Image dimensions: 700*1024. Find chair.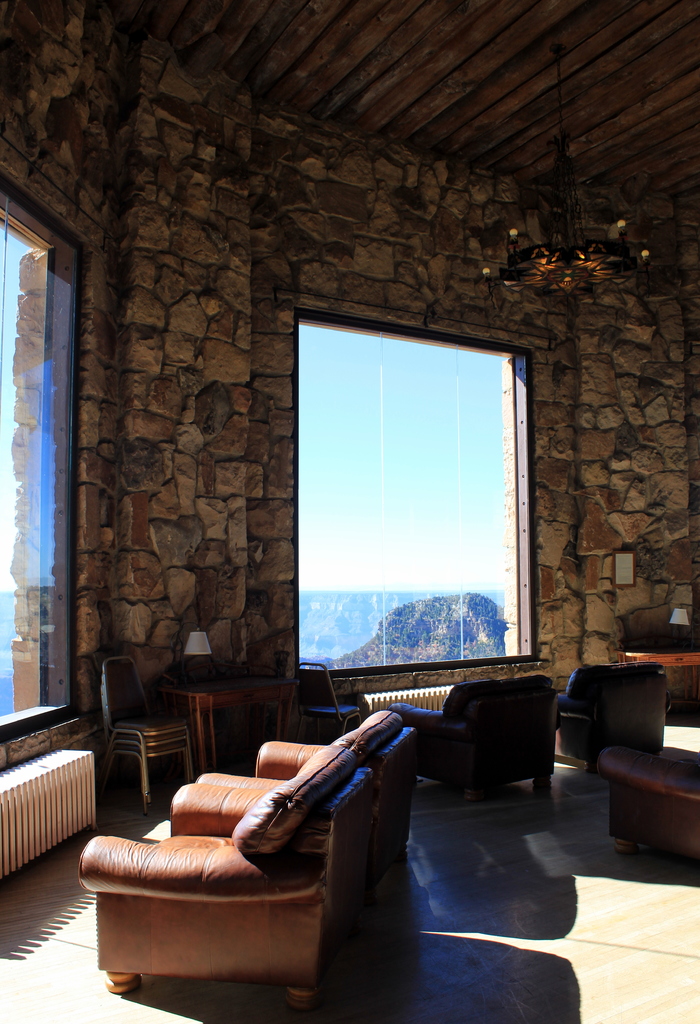
291/662/372/742.
